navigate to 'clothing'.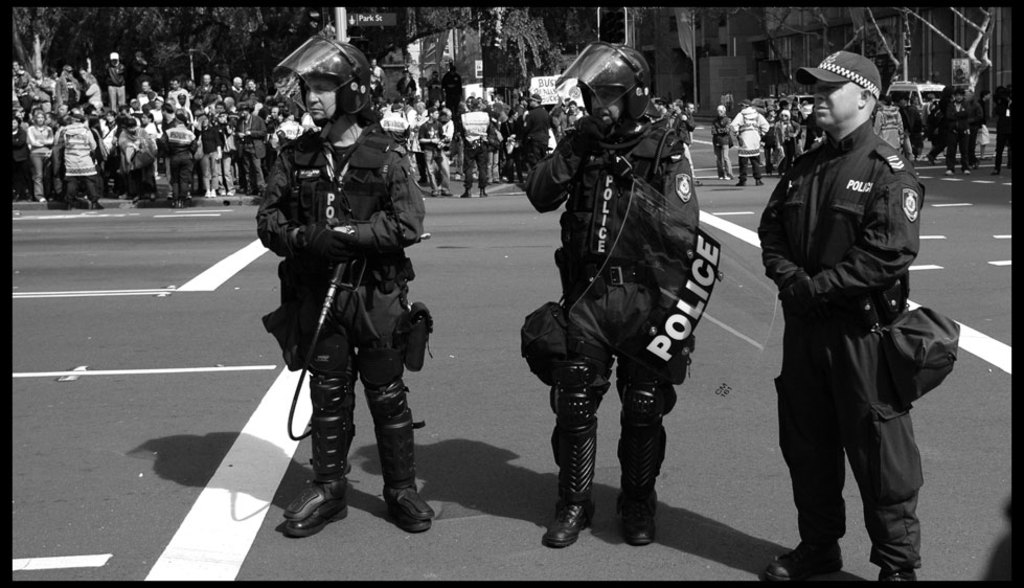
Navigation target: bbox(992, 97, 1018, 169).
